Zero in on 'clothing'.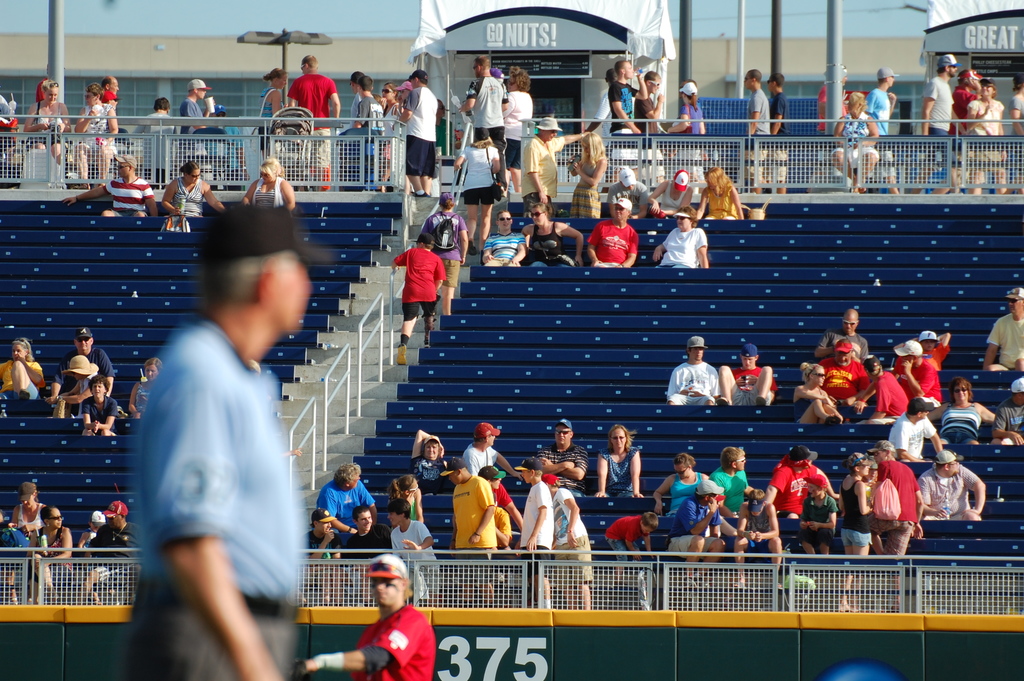
Zeroed in: rect(819, 357, 869, 401).
